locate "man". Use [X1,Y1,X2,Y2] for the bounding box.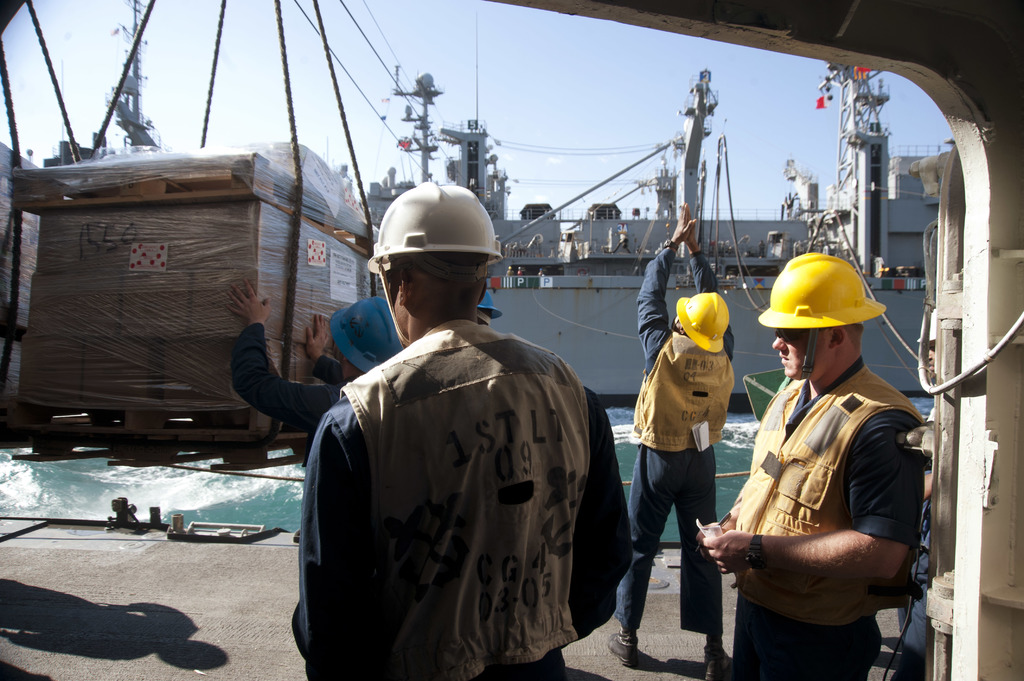
[606,201,735,680].
